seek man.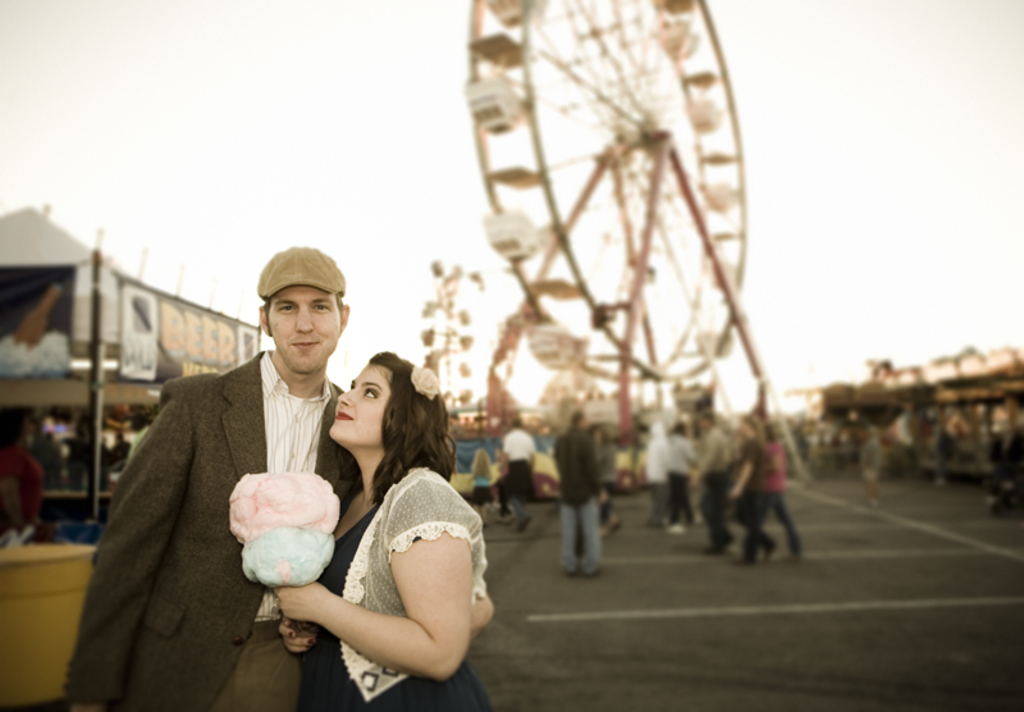
662 420 695 531.
